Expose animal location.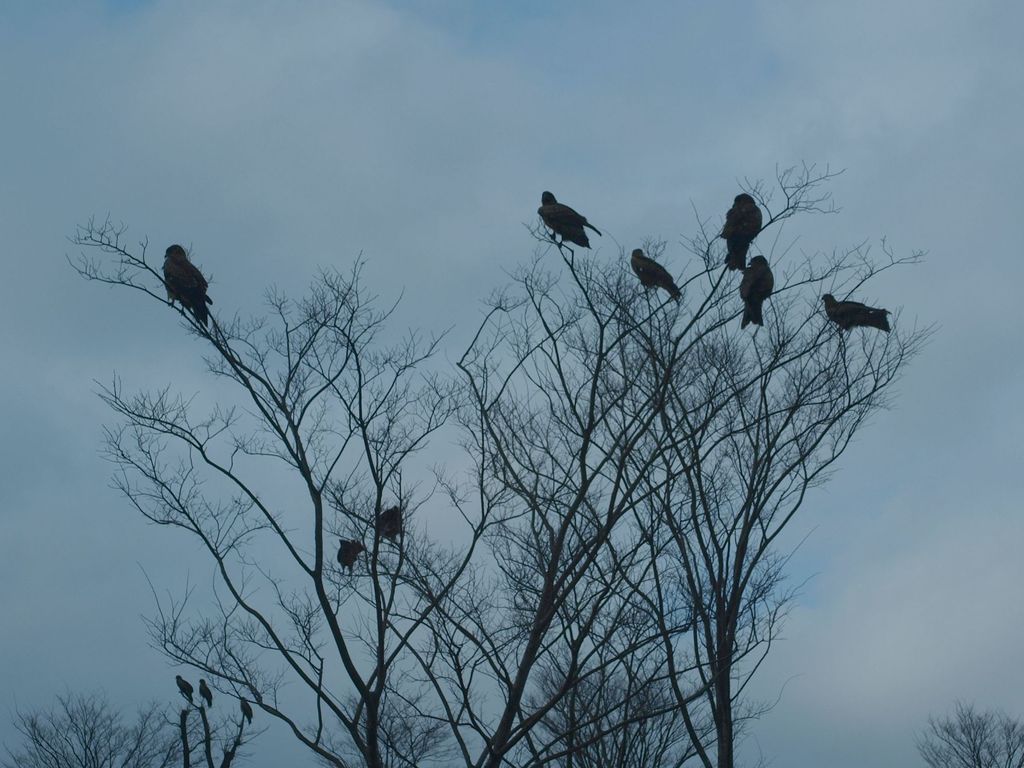
Exposed at [159, 243, 214, 328].
